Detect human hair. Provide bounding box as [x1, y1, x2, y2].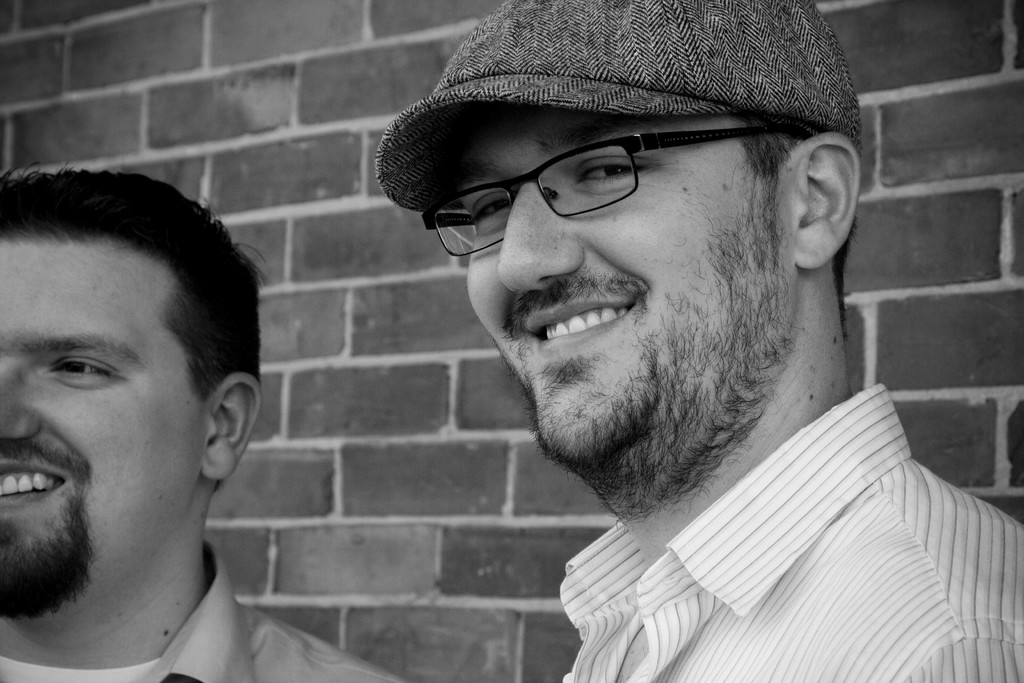
[737, 105, 845, 315].
